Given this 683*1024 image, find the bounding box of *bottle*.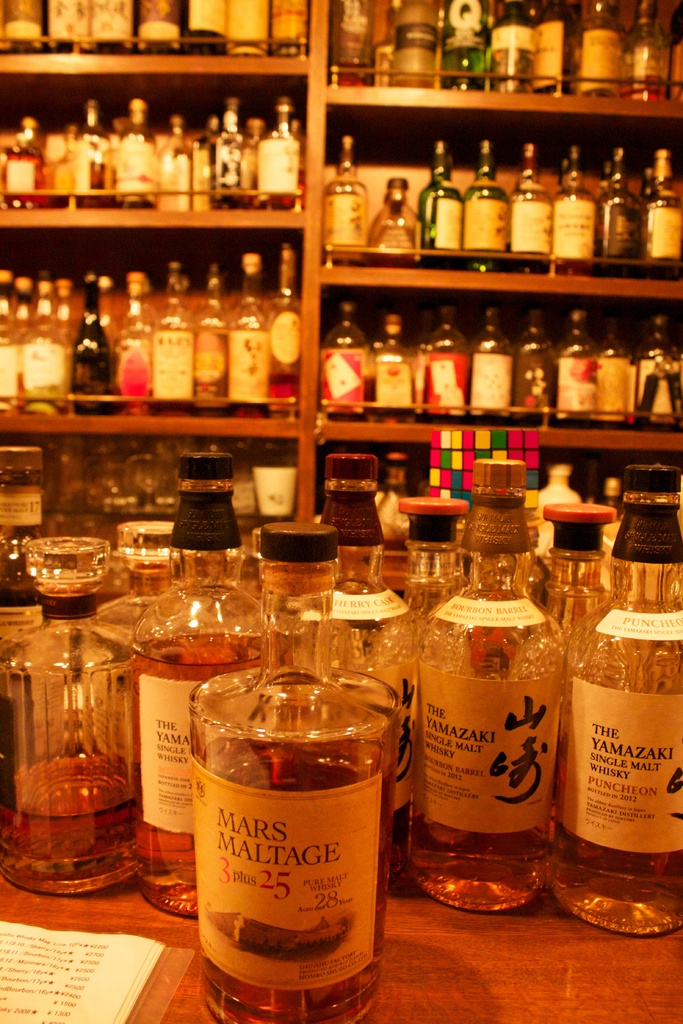
x1=369, y1=179, x2=422, y2=261.
